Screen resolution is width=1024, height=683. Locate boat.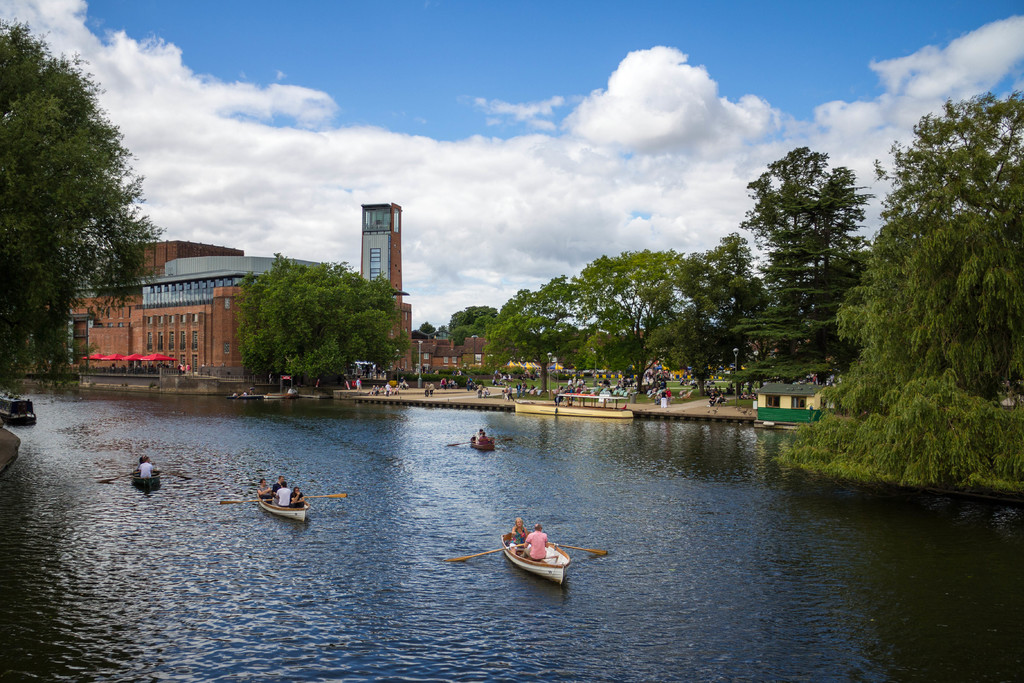
<region>98, 464, 194, 493</region>.
